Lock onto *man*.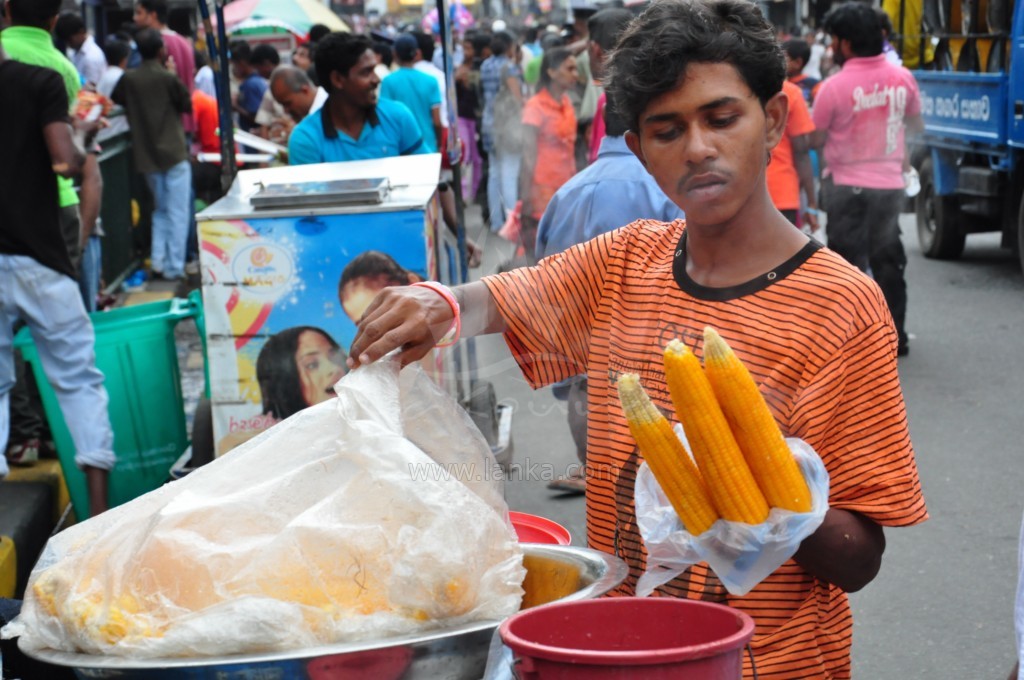
Locked: [288, 26, 424, 155].
